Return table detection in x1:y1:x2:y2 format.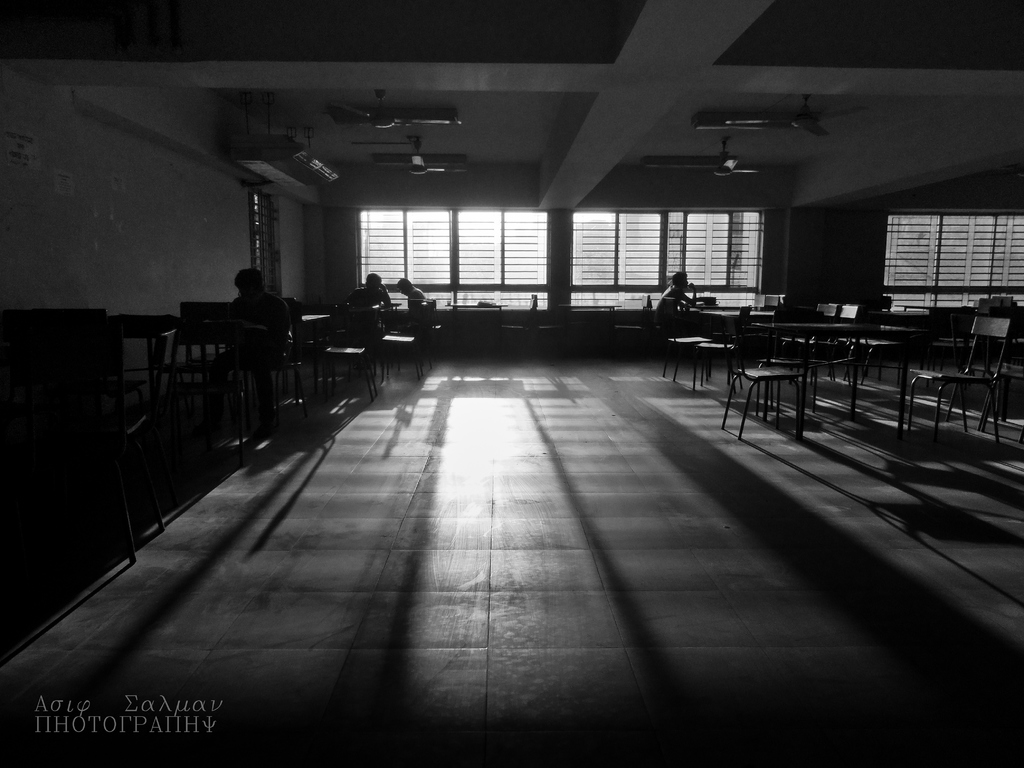
886:309:948:431.
